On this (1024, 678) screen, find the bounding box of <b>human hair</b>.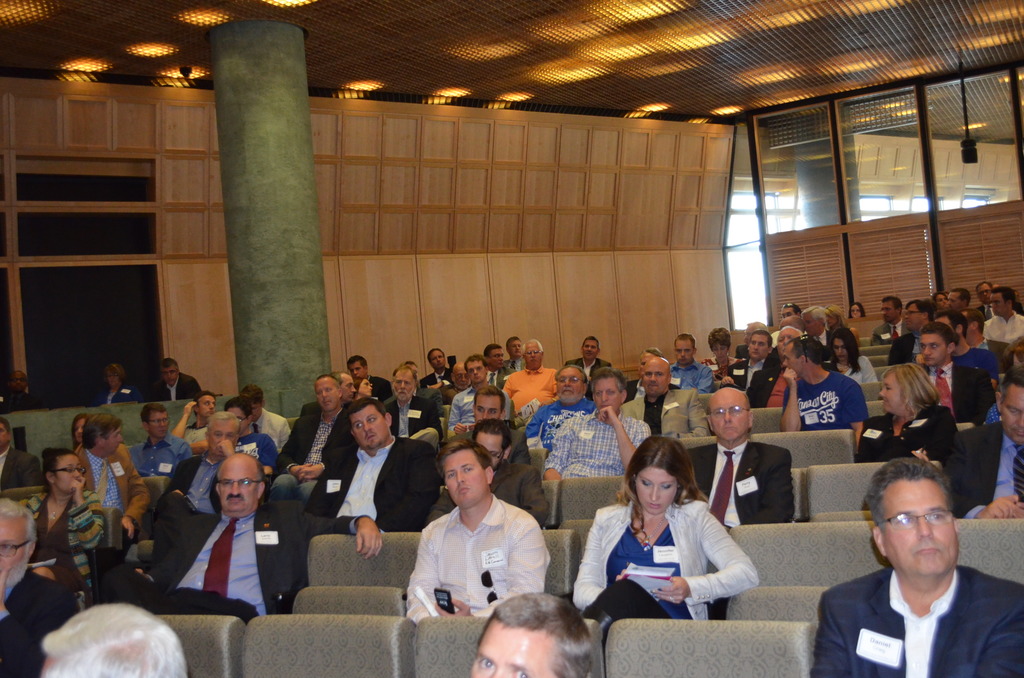
Bounding box: select_region(316, 375, 342, 383).
